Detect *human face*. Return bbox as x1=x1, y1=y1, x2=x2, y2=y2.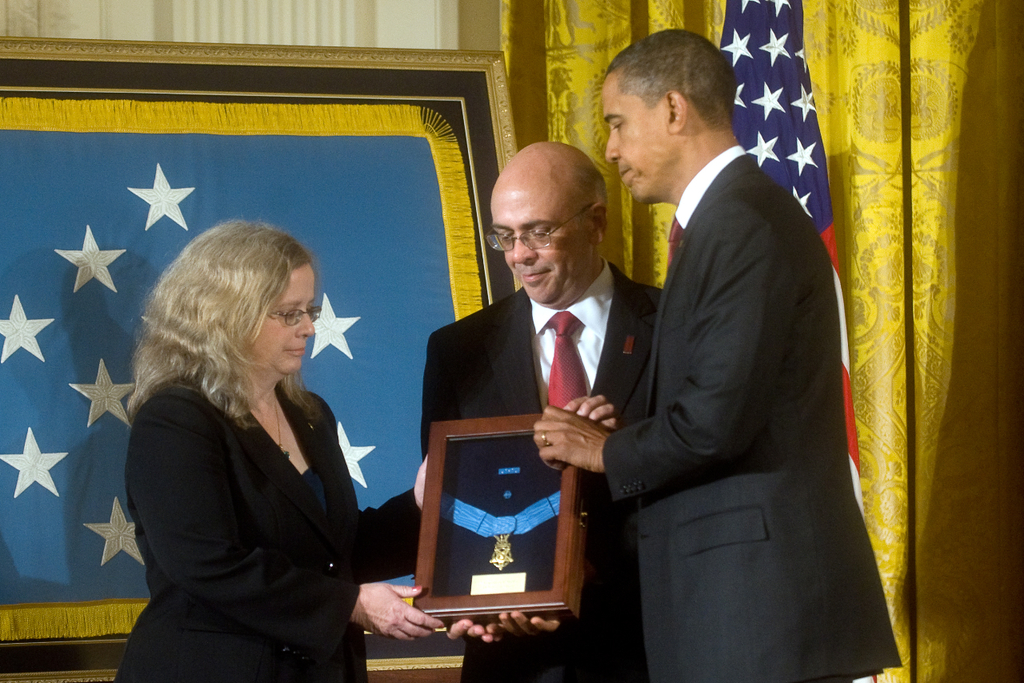
x1=595, y1=83, x2=673, y2=204.
